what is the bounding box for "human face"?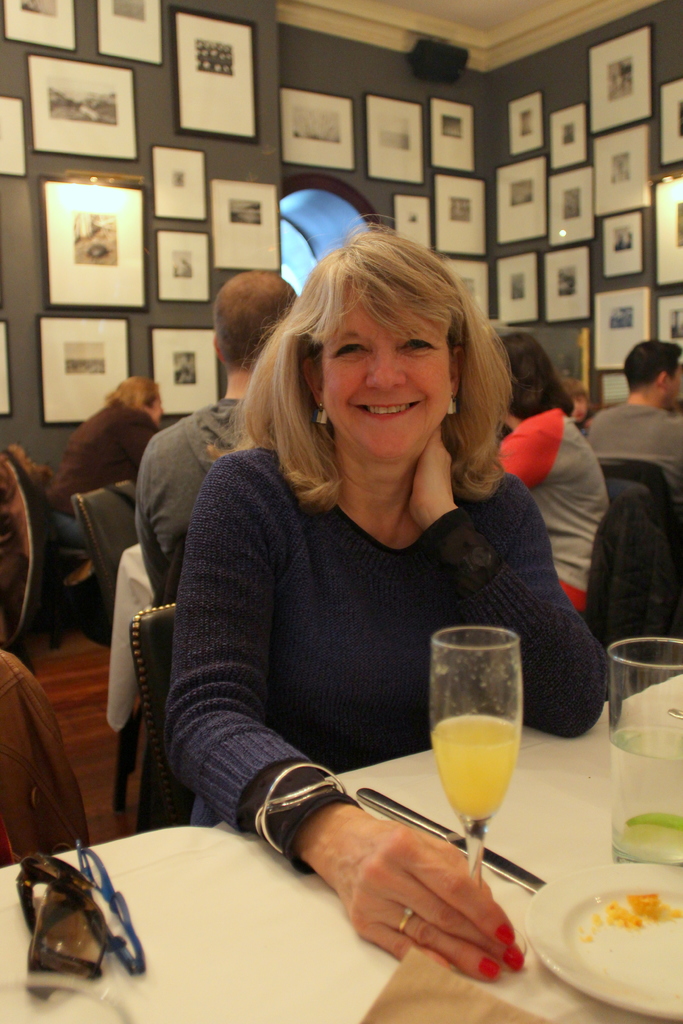
[318, 286, 452, 465].
